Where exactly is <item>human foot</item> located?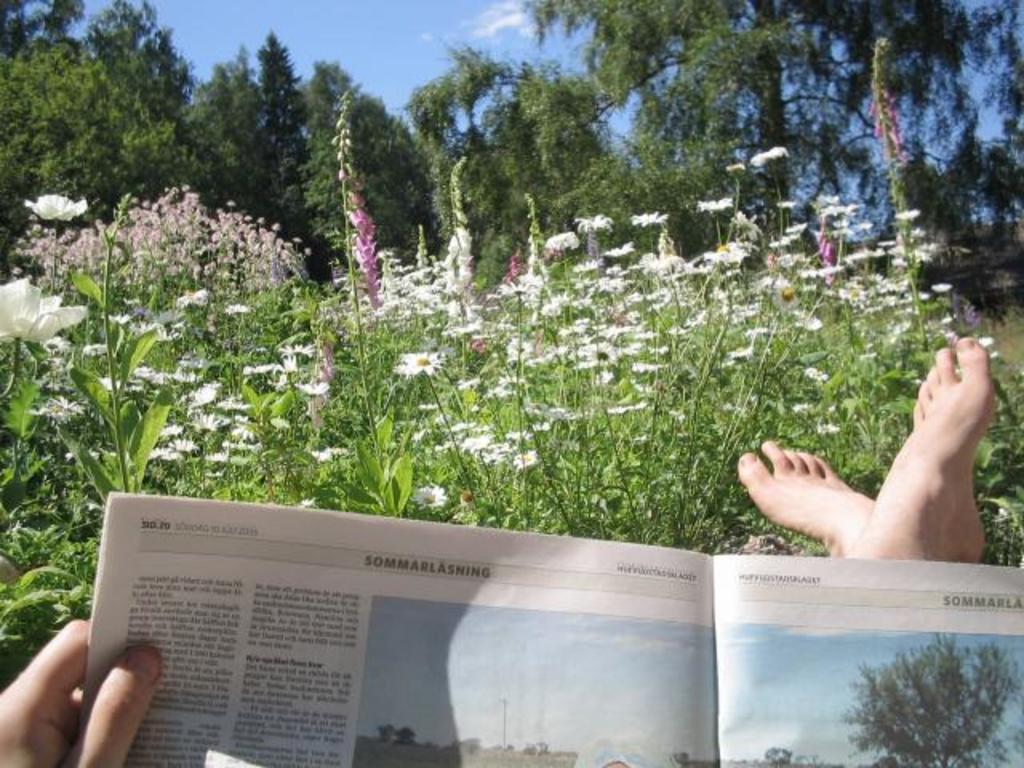
Its bounding box is [749,435,875,544].
